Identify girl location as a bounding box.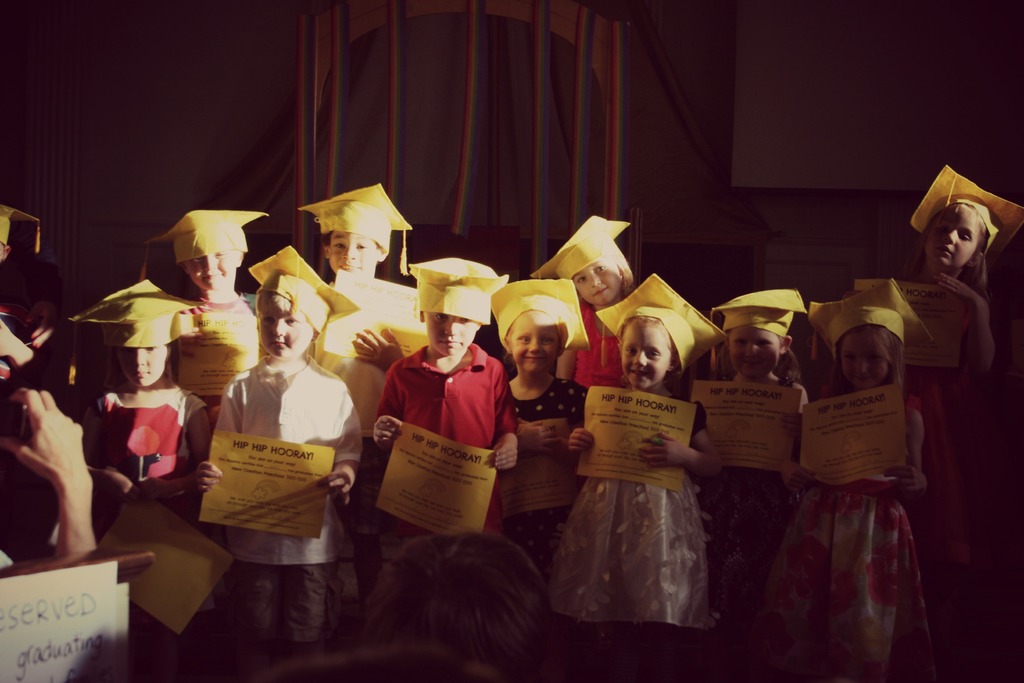
(735, 277, 933, 682).
